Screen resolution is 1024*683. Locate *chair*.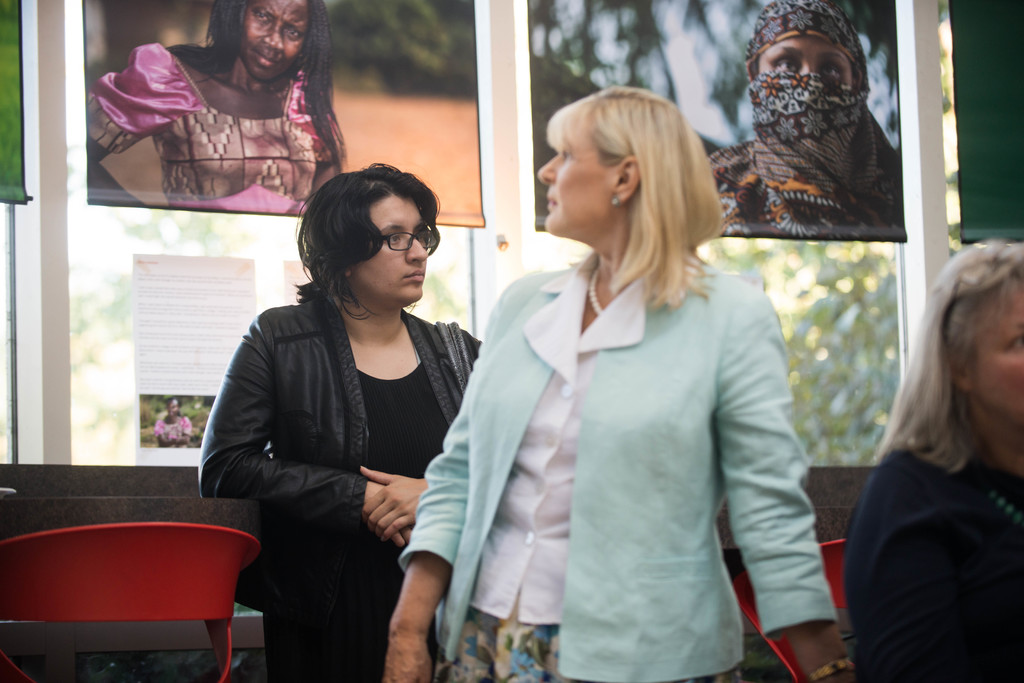
735/538/847/682.
